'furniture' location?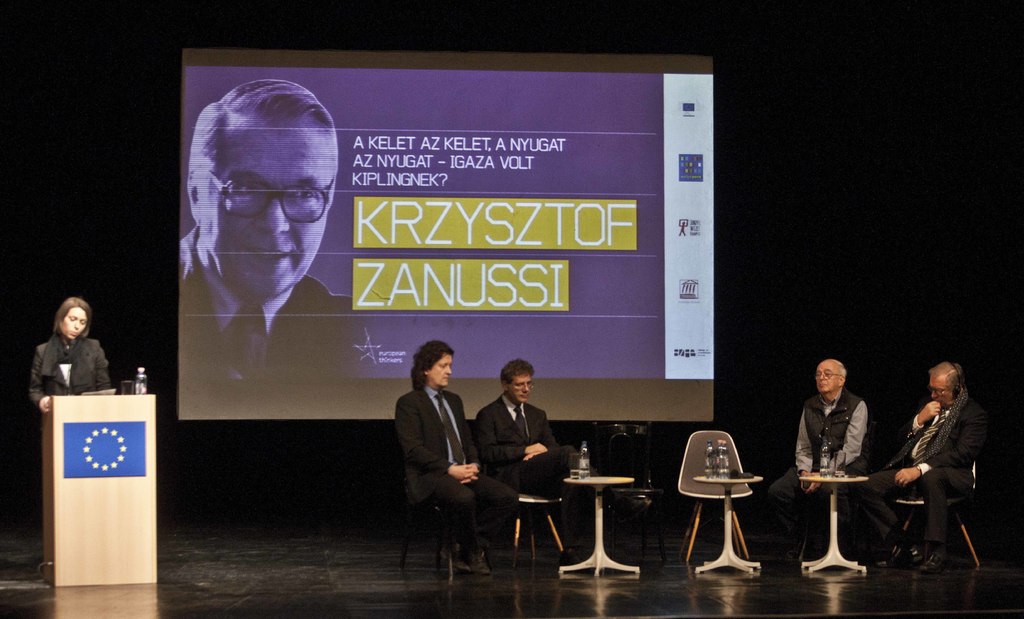
rect(558, 475, 637, 577)
